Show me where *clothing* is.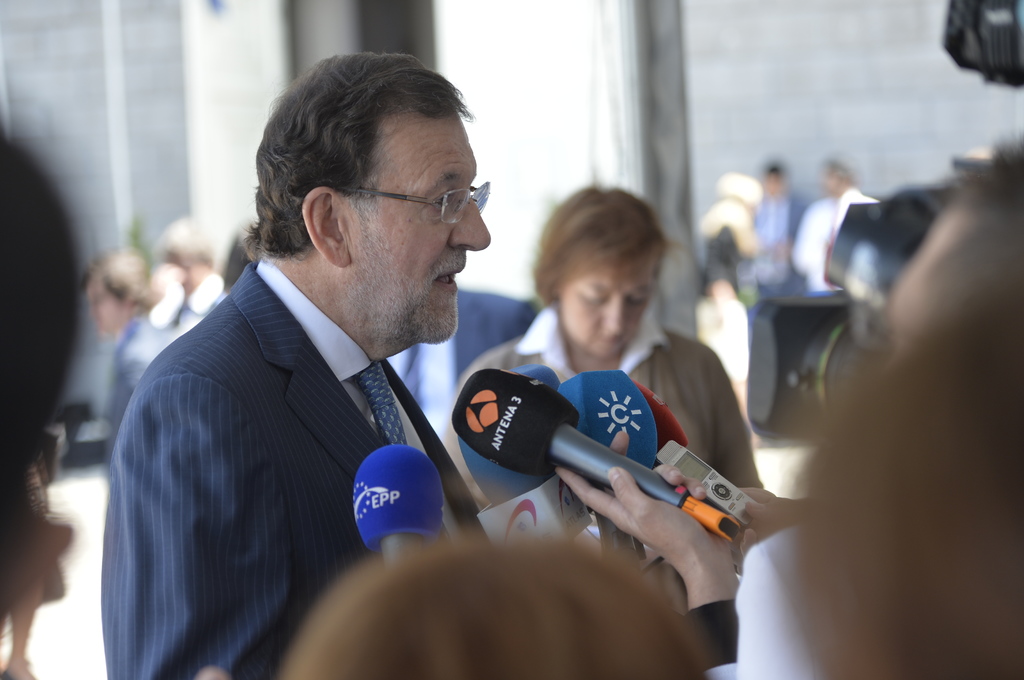
*clothing* is at bbox=[448, 306, 756, 612].
